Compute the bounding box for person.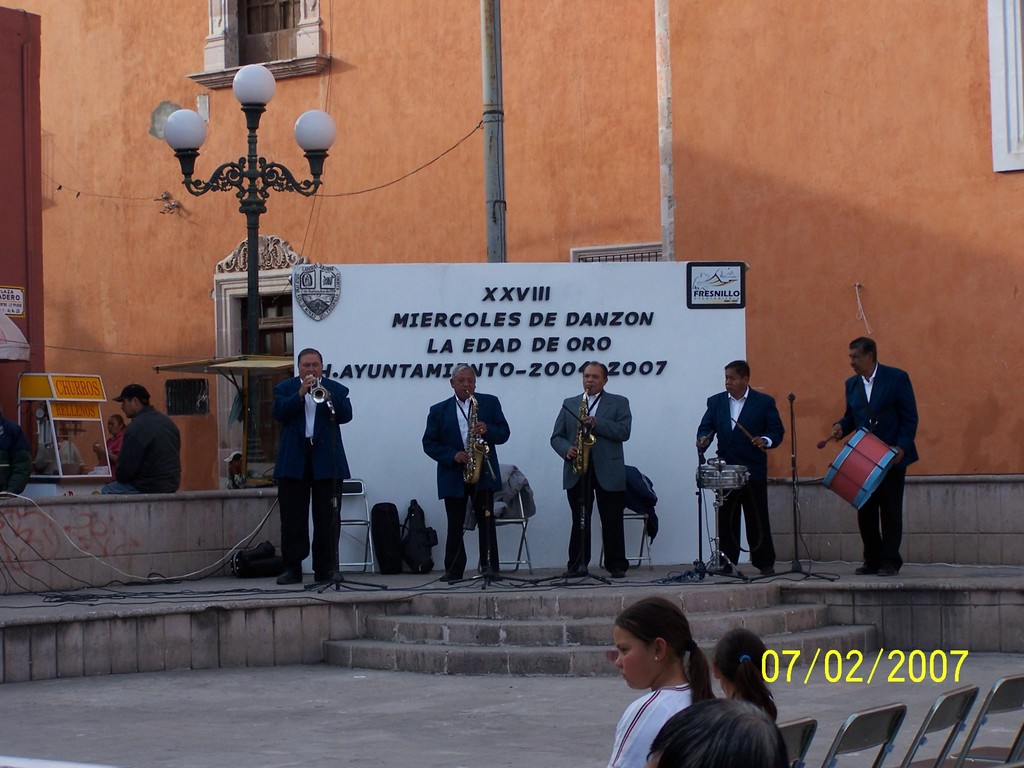
<region>694, 359, 785, 576</region>.
